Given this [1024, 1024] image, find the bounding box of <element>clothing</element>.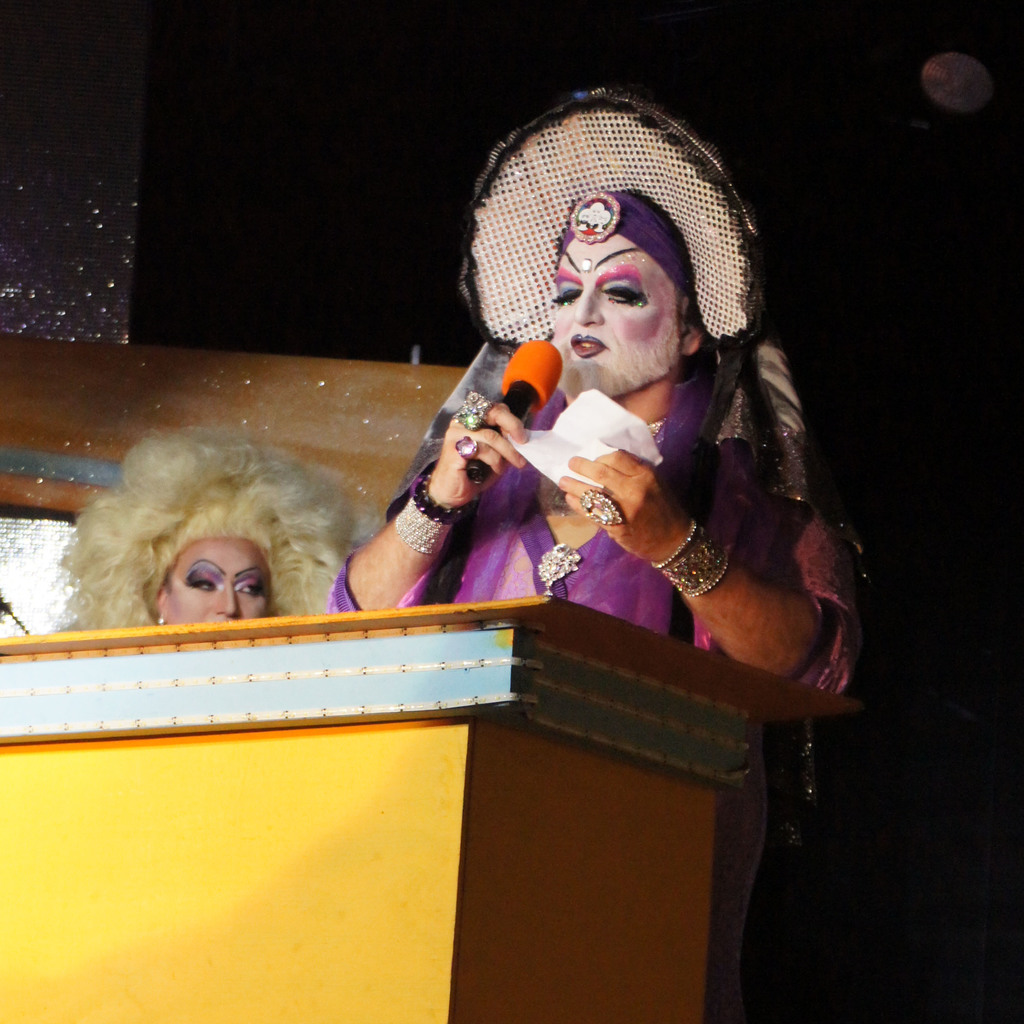
(x1=333, y1=347, x2=856, y2=1014).
